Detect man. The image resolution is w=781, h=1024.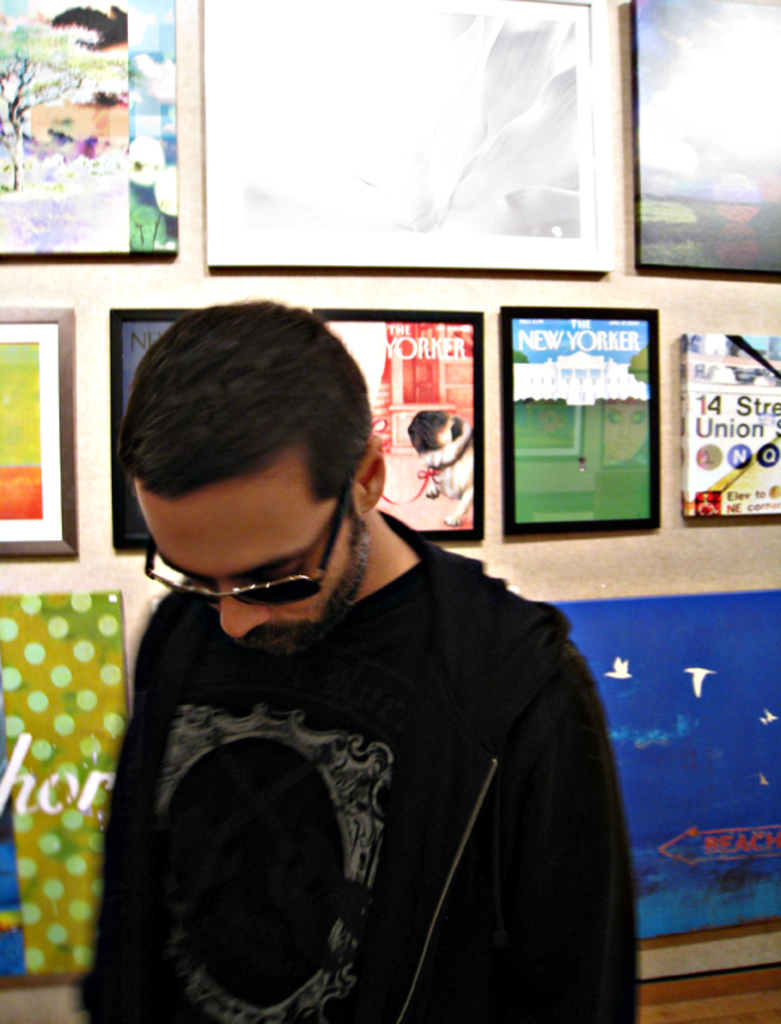
box(77, 267, 632, 1020).
